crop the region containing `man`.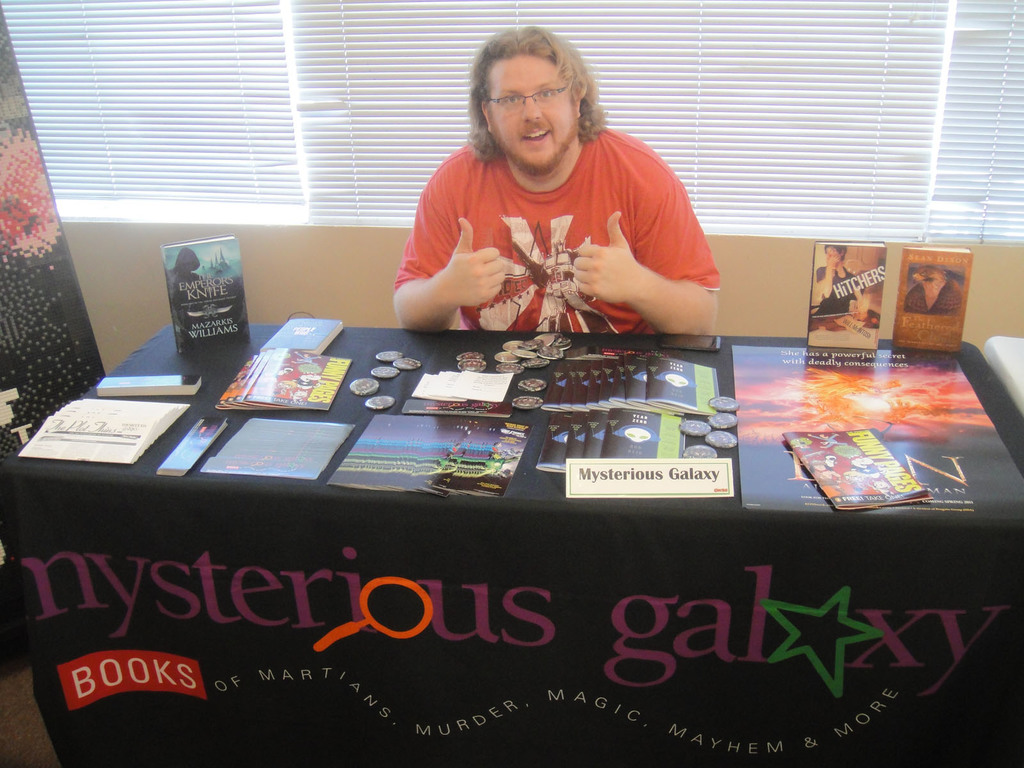
Crop region: {"left": 378, "top": 38, "right": 735, "bottom": 380}.
